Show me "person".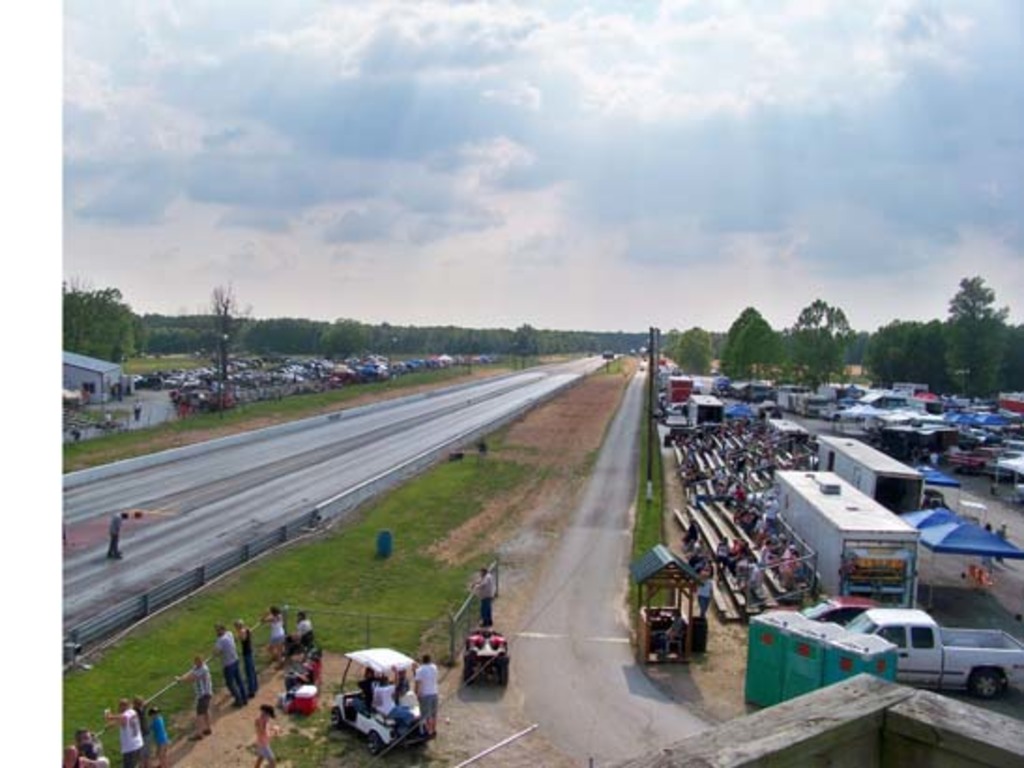
"person" is here: [left=416, top=654, right=440, bottom=740].
